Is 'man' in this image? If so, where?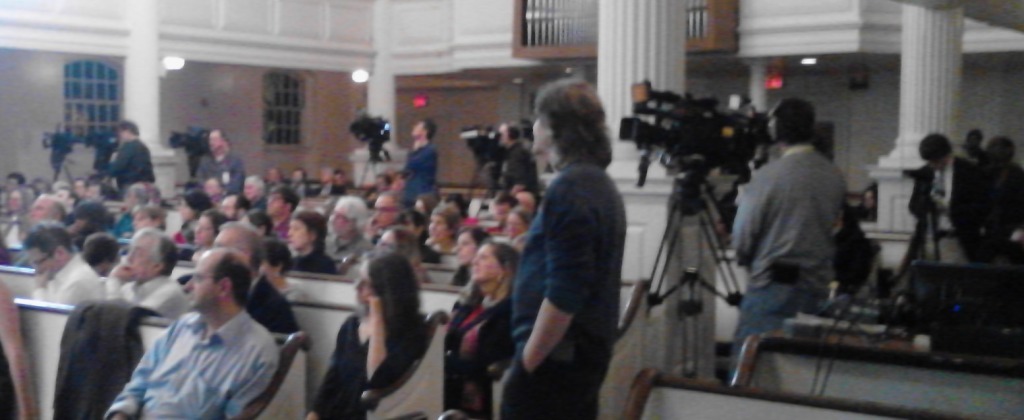
Yes, at box=[20, 214, 116, 312].
